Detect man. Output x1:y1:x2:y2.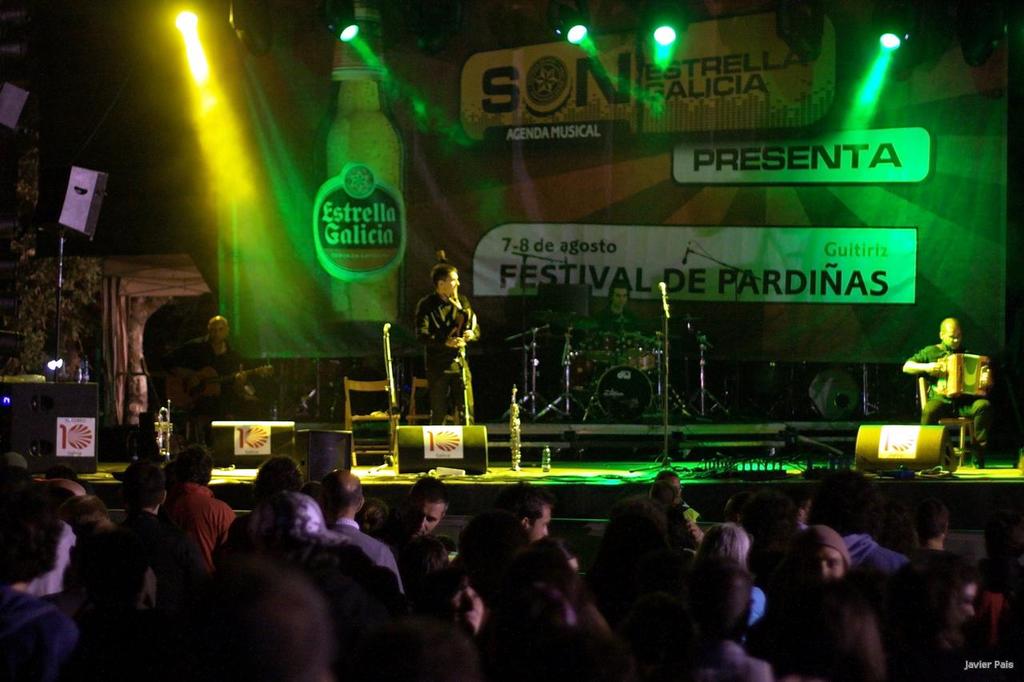
138:465:234:599.
